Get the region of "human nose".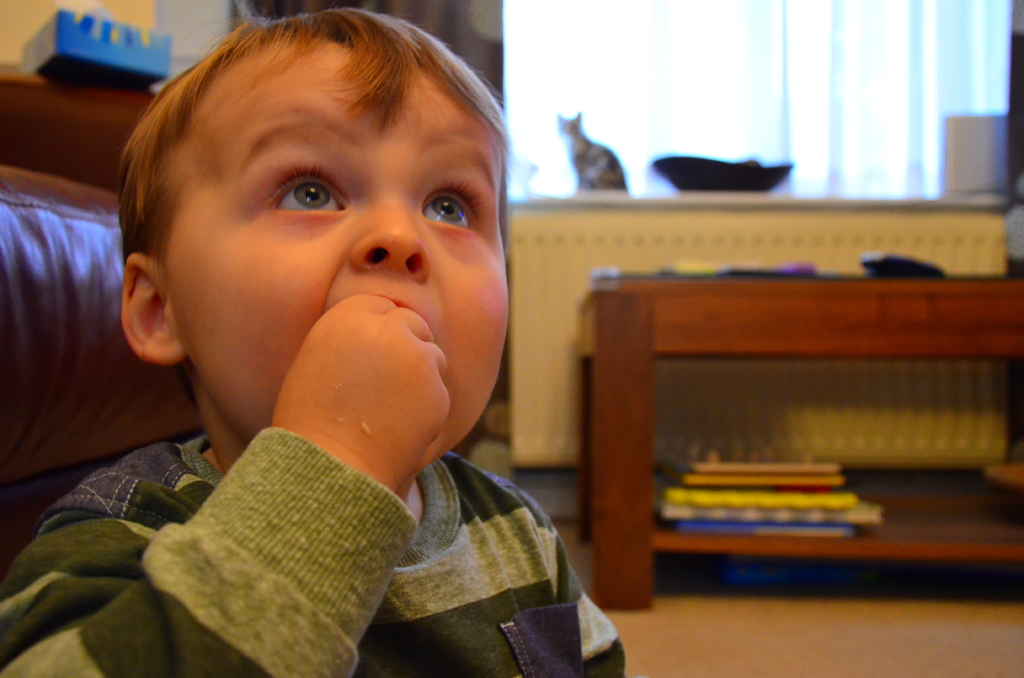
detection(349, 190, 431, 287).
